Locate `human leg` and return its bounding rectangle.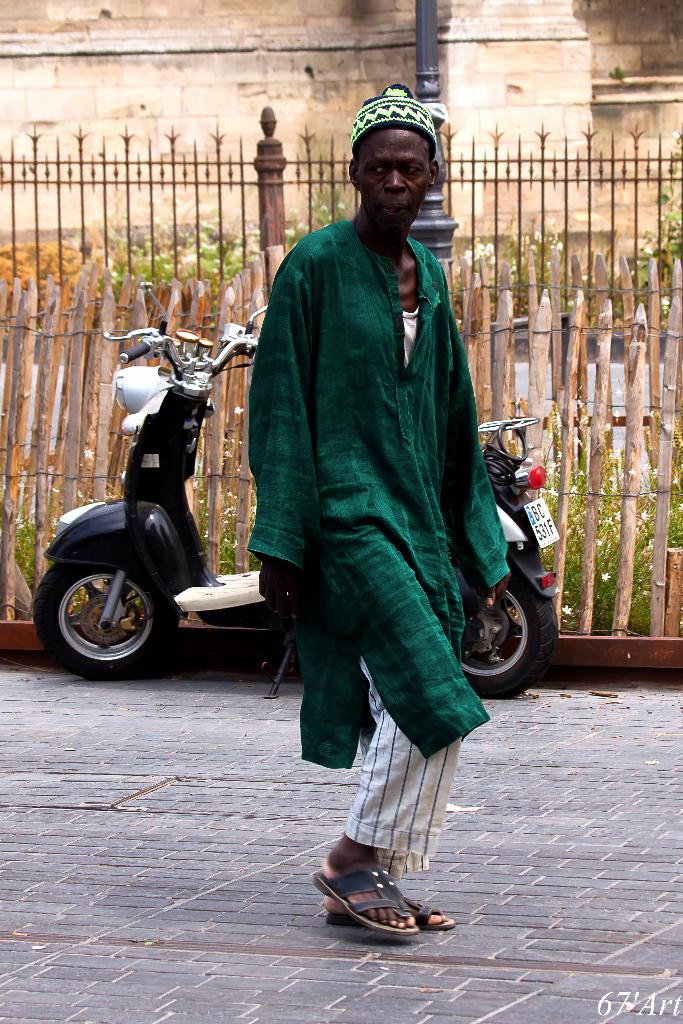
<region>391, 728, 463, 931</region>.
